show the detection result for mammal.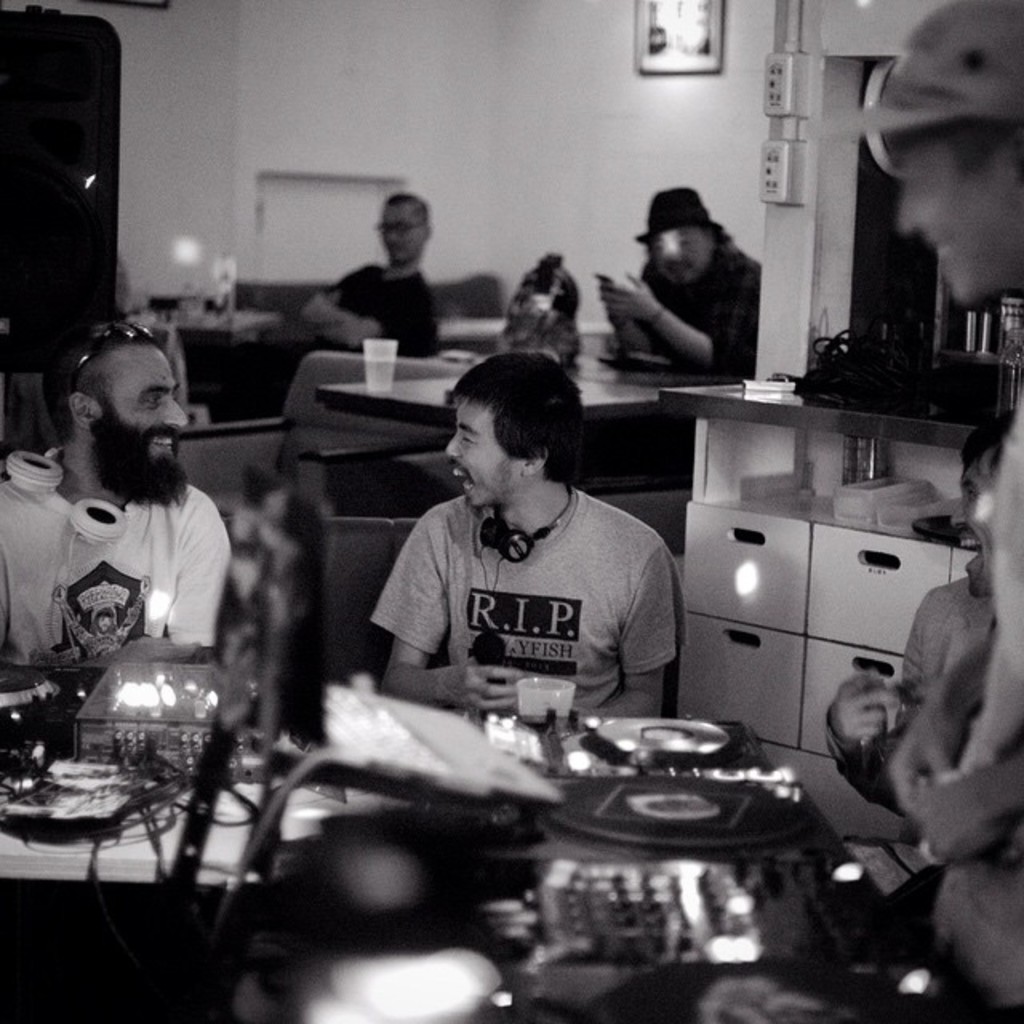
pyautogui.locateOnScreen(586, 189, 771, 379).
